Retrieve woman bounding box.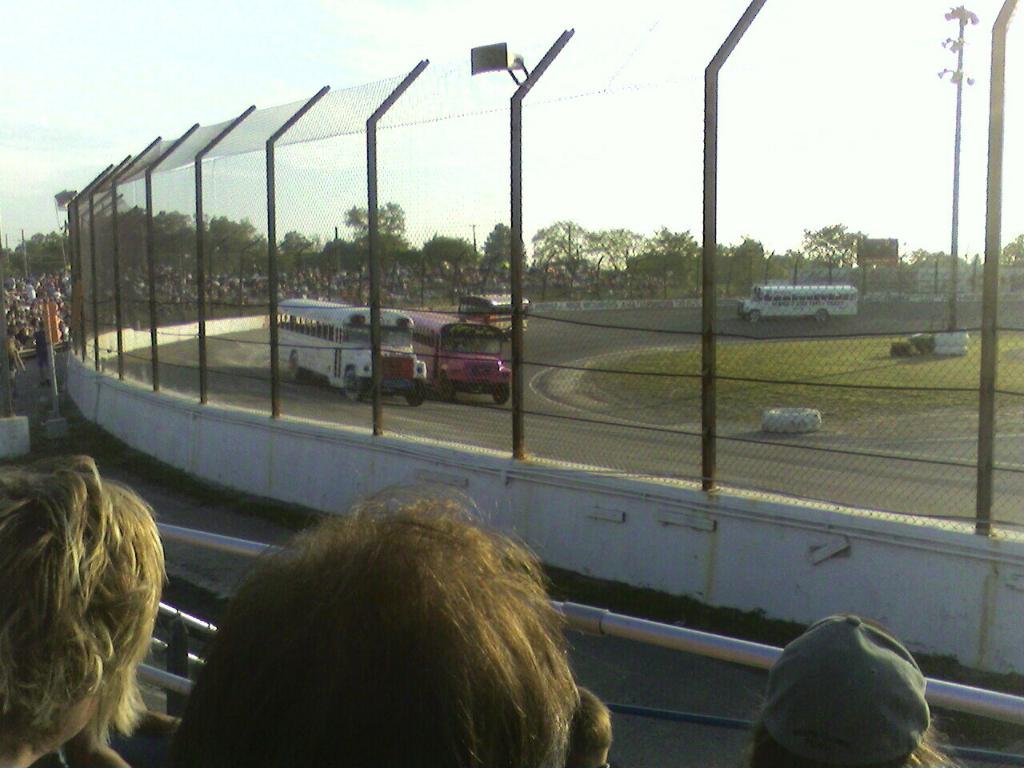
Bounding box: 6,420,175,759.
